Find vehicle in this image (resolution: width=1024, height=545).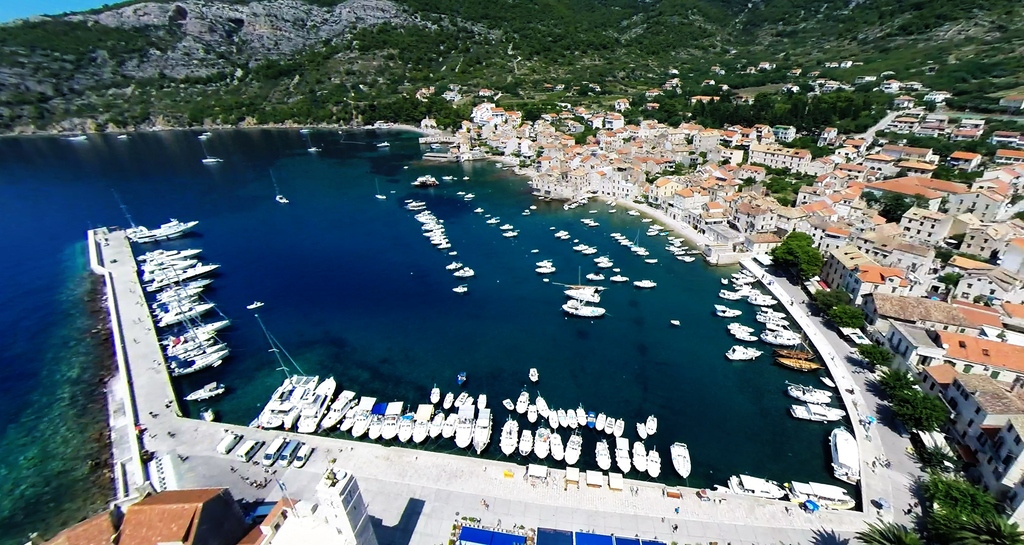
380:141:390:146.
